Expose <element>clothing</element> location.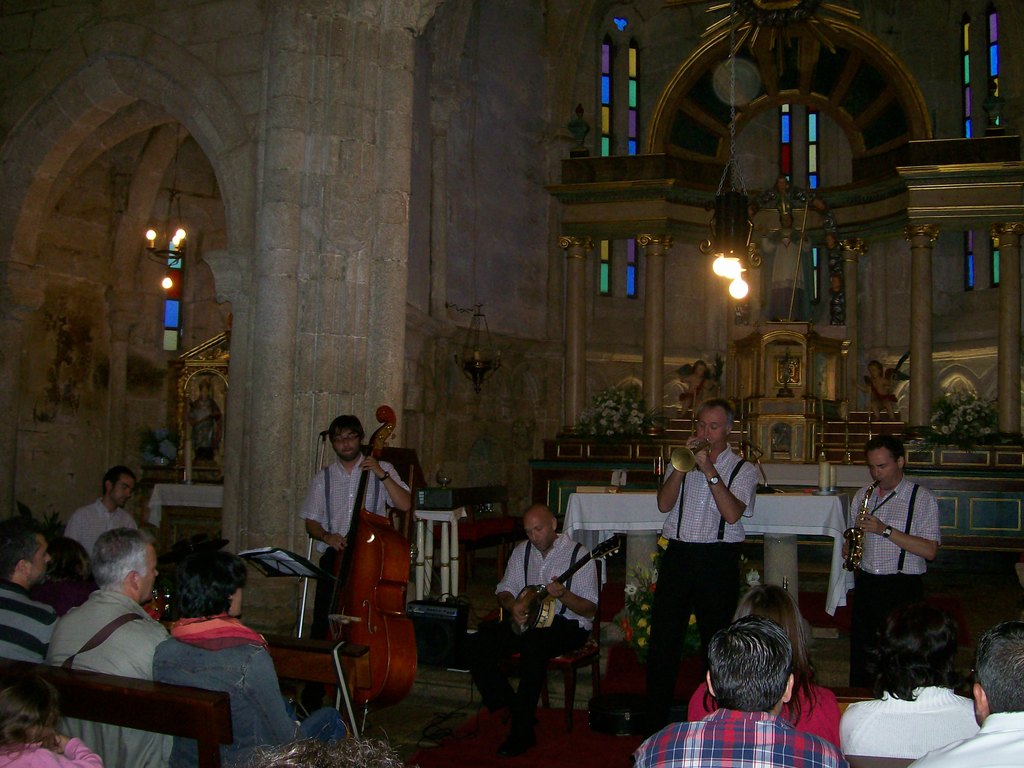
Exposed at BBox(463, 533, 600, 753).
